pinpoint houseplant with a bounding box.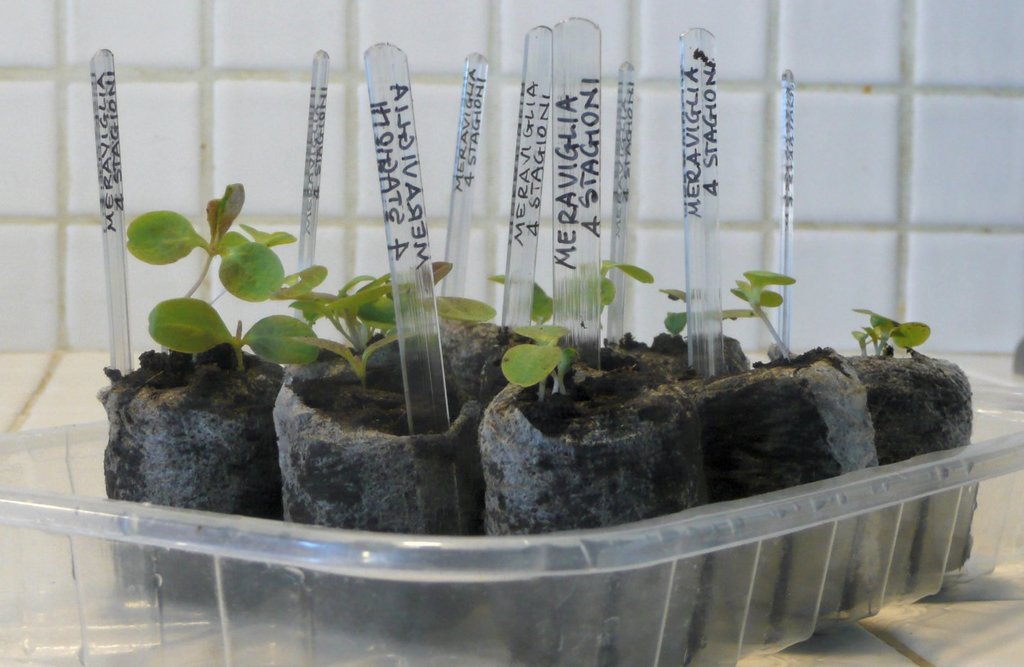
bbox=[680, 274, 873, 627].
